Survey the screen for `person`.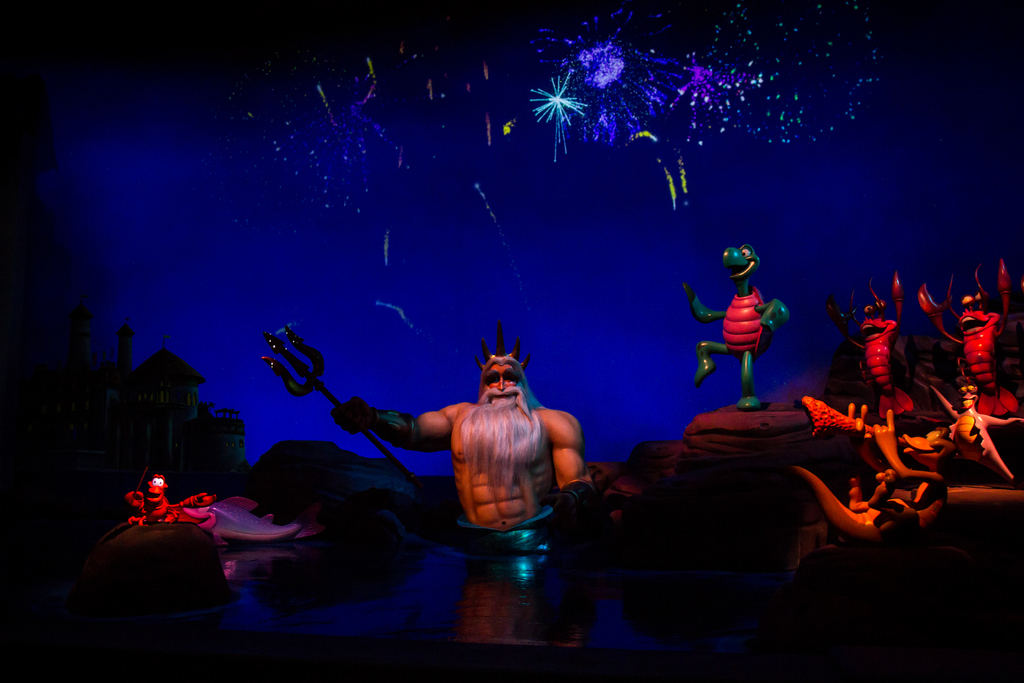
Survey found: bbox=(330, 353, 591, 545).
